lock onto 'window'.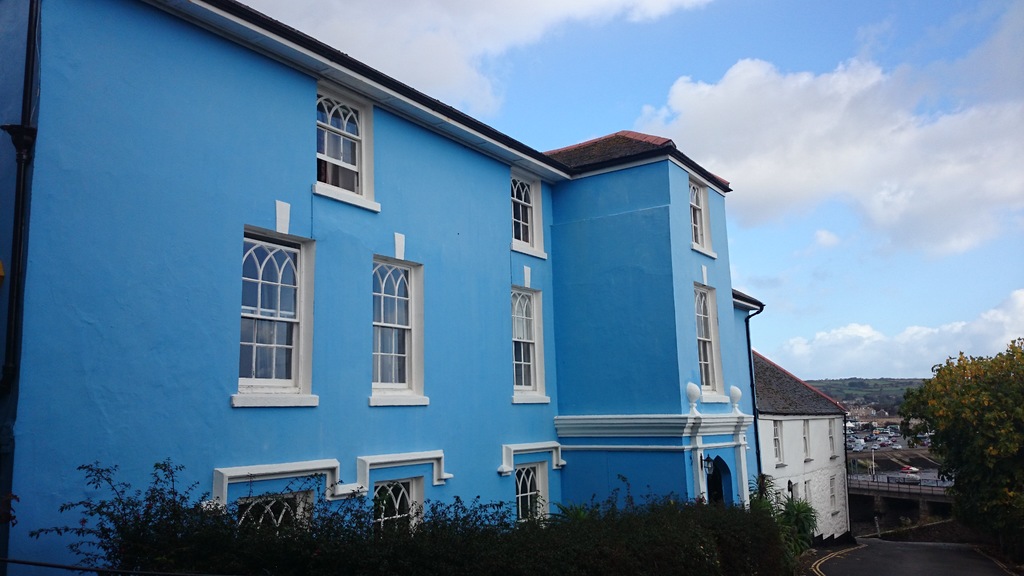
Locked: (769,423,781,459).
